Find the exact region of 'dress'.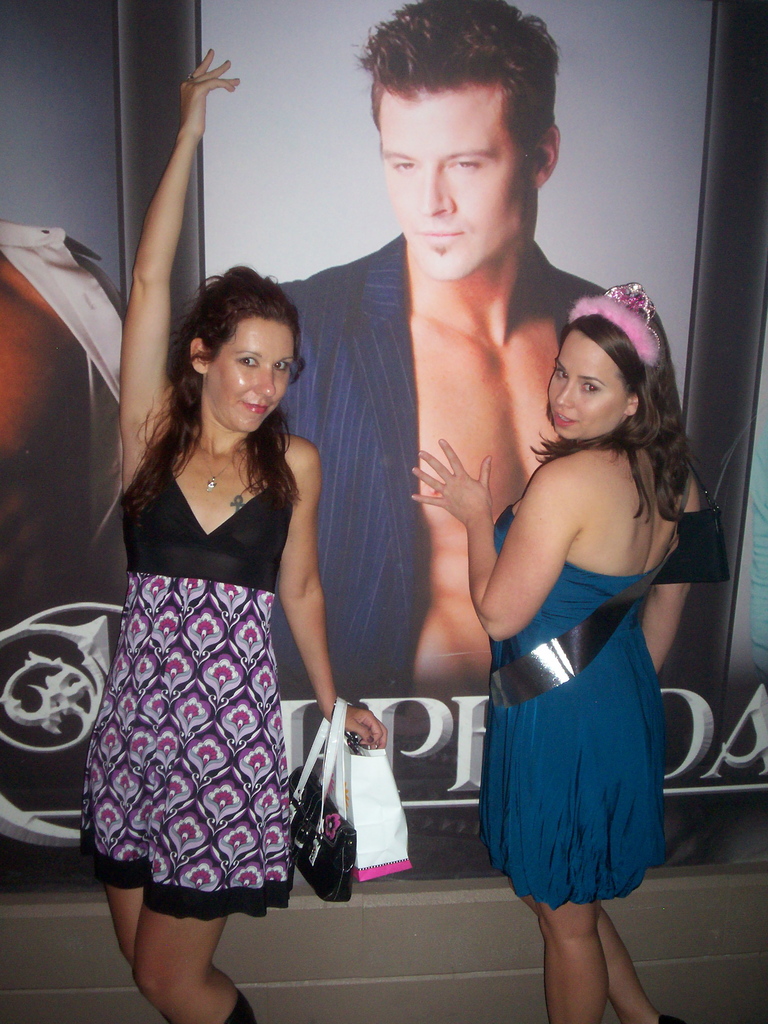
Exact region: detection(488, 498, 685, 897).
